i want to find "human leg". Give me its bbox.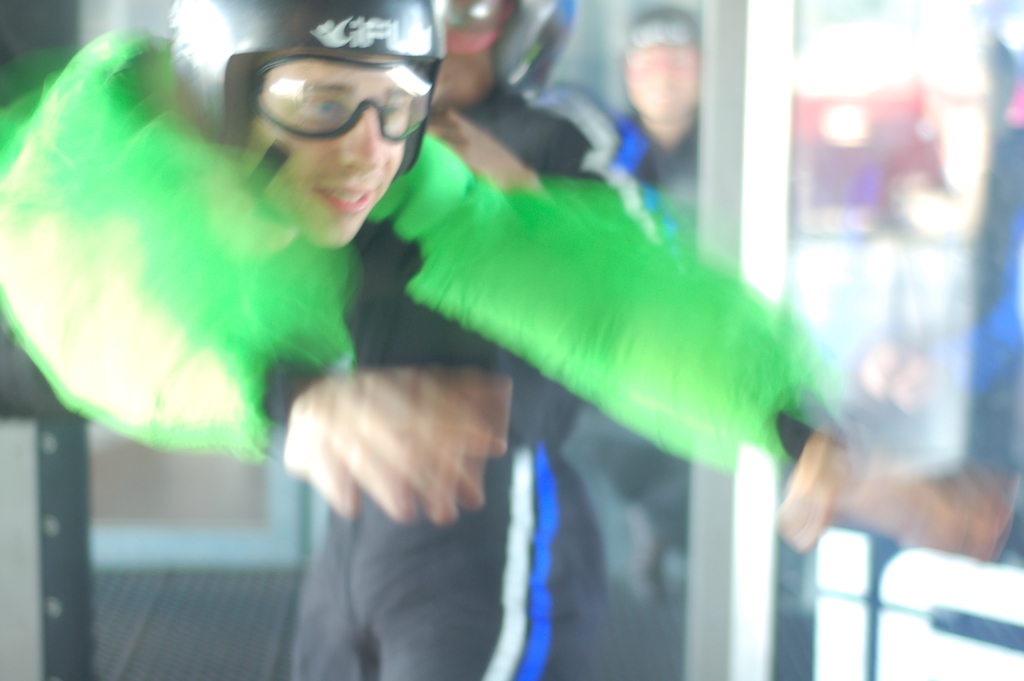
{"x1": 370, "y1": 439, "x2": 584, "y2": 680}.
